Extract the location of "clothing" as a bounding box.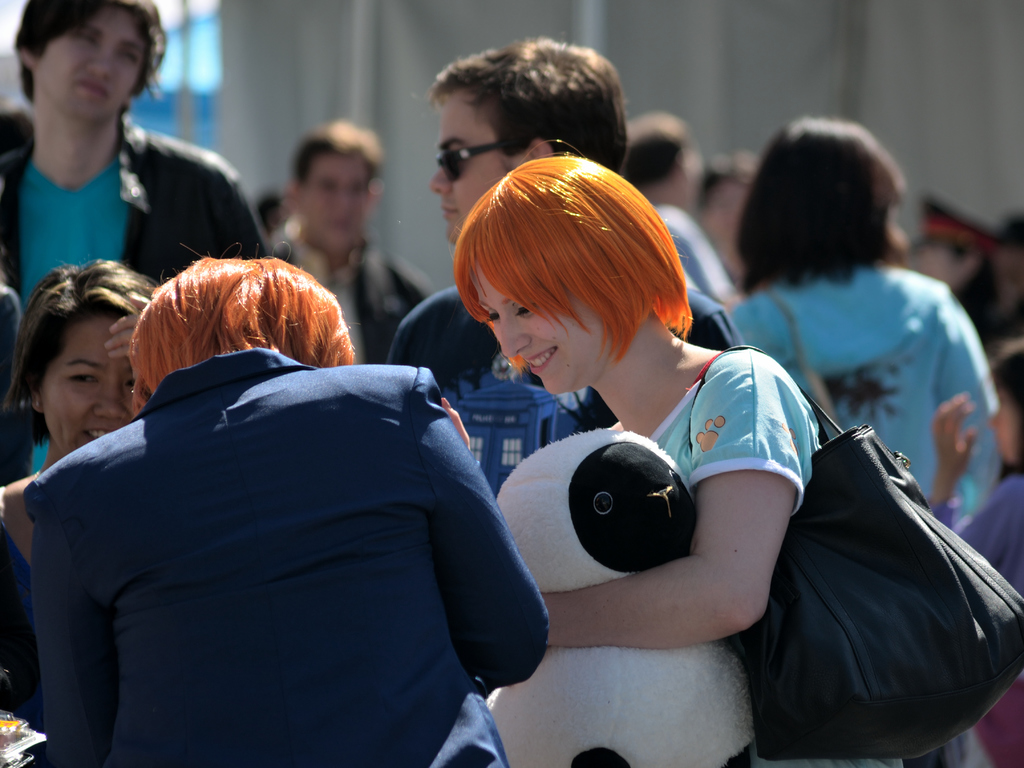
{"x1": 730, "y1": 264, "x2": 1023, "y2": 561}.
